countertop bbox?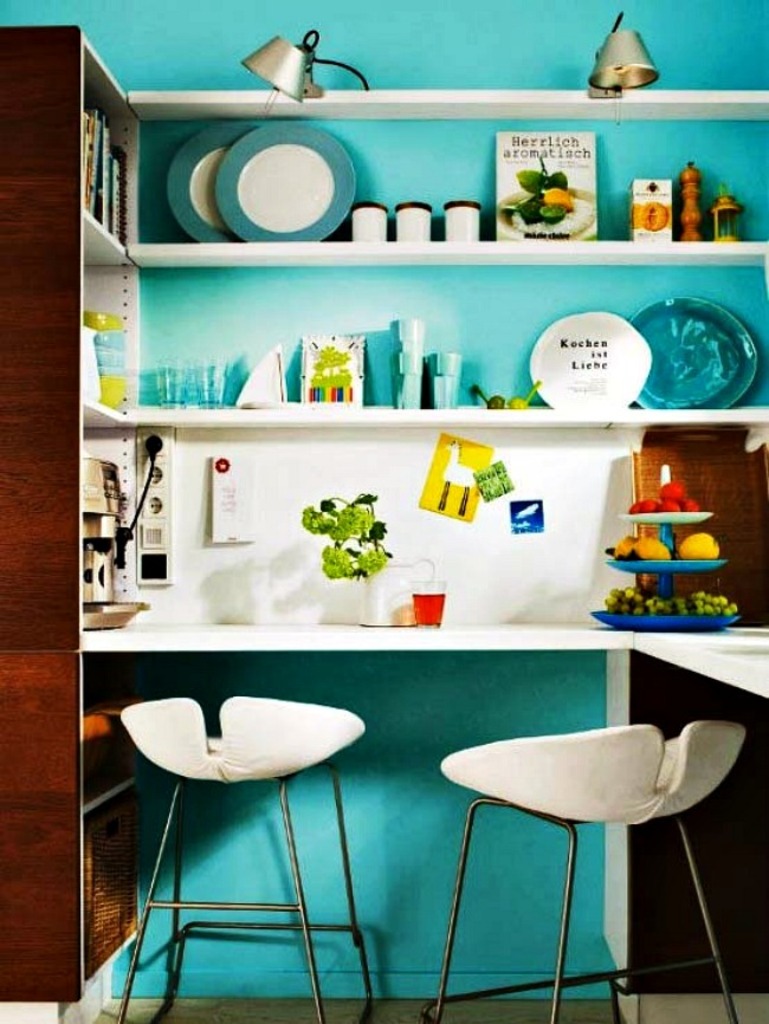
80 620 768 696
